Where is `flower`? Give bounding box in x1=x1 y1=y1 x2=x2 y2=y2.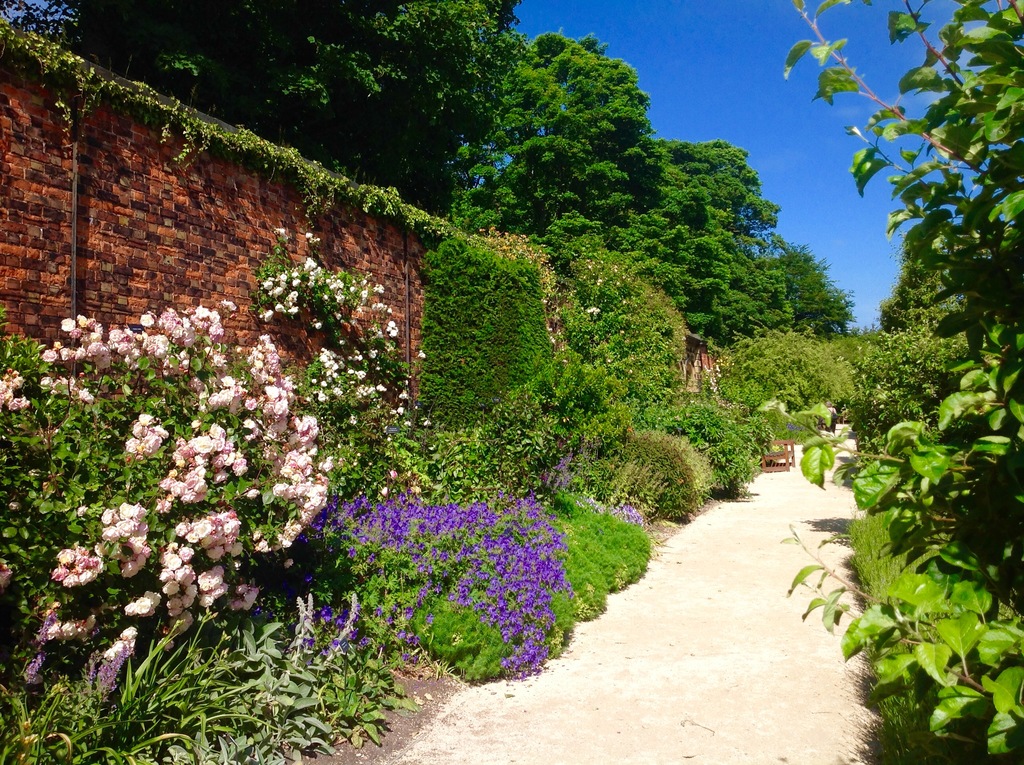
x1=119 y1=501 x2=138 y2=520.
